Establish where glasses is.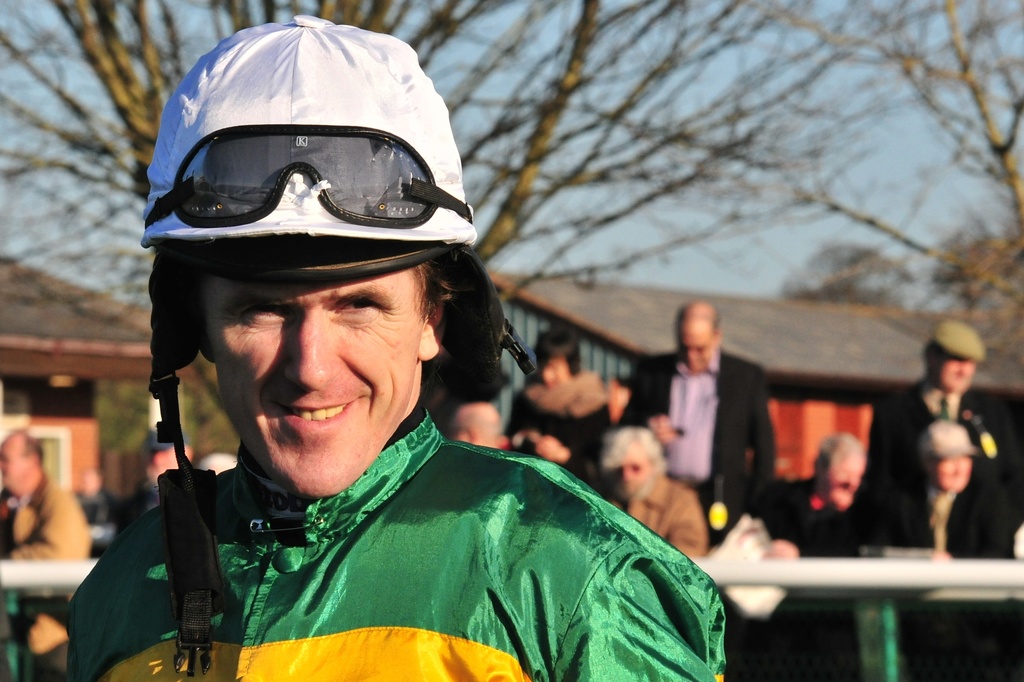
Established at left=132, top=127, right=470, bottom=228.
